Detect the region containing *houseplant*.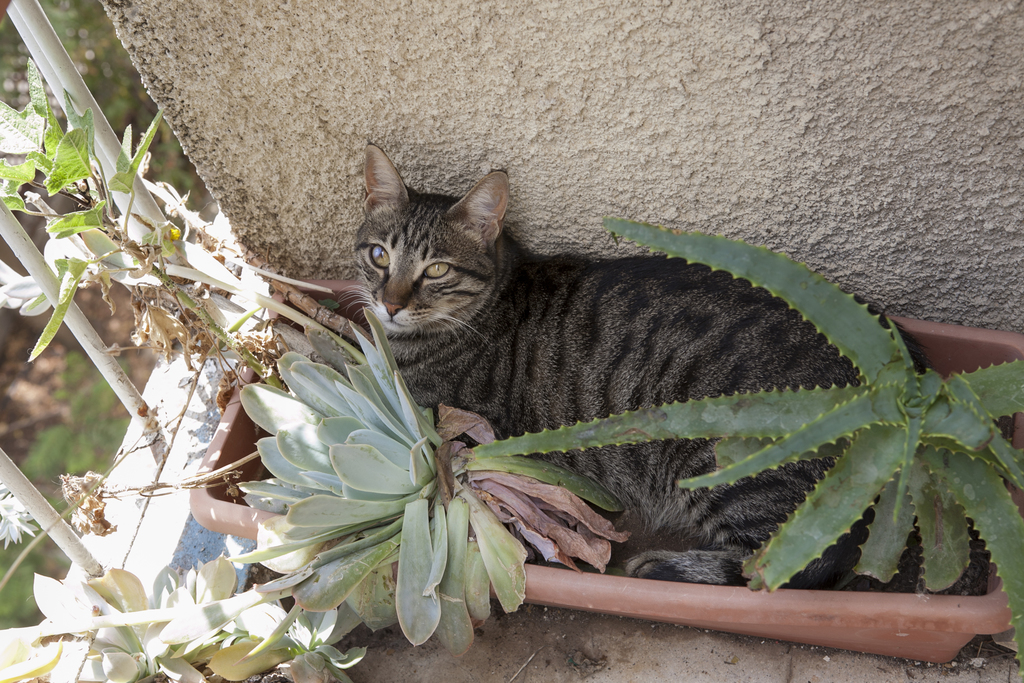
0, 58, 1023, 681.
